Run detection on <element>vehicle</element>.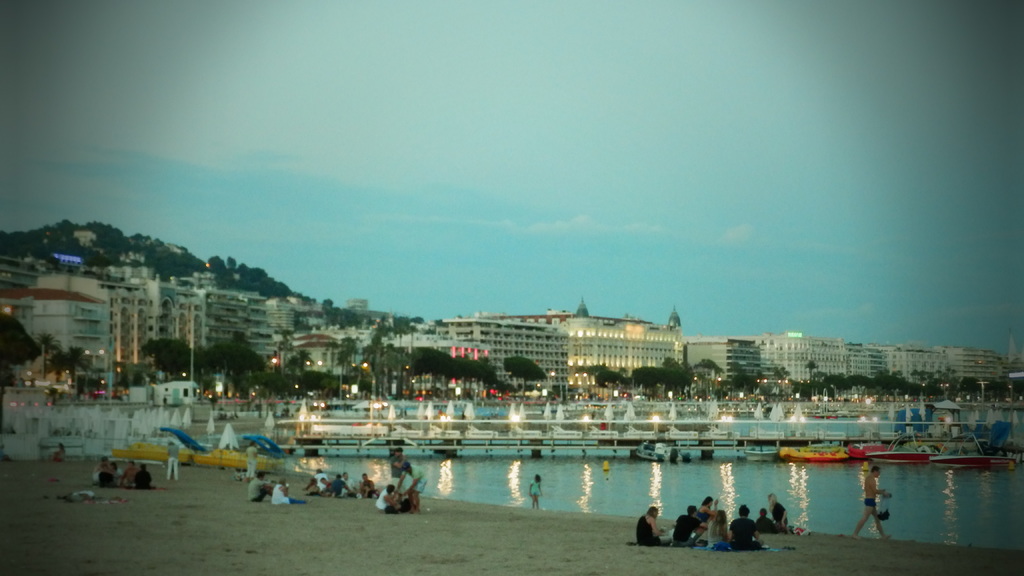
Result: 111,424,206,467.
